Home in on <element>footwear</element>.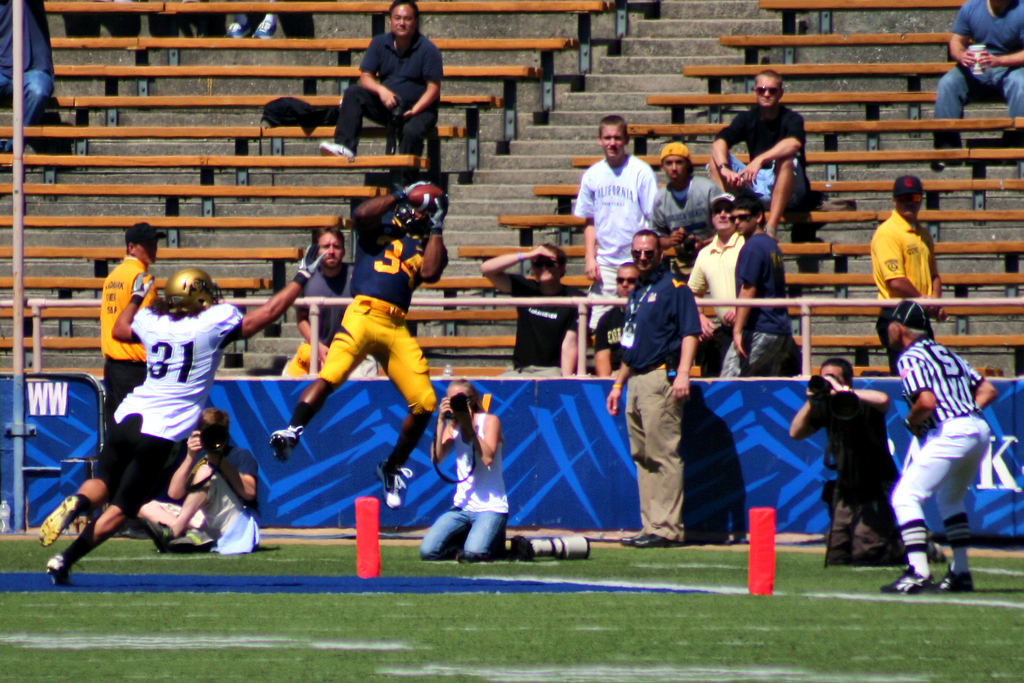
Homed in at left=255, top=20, right=276, bottom=40.
